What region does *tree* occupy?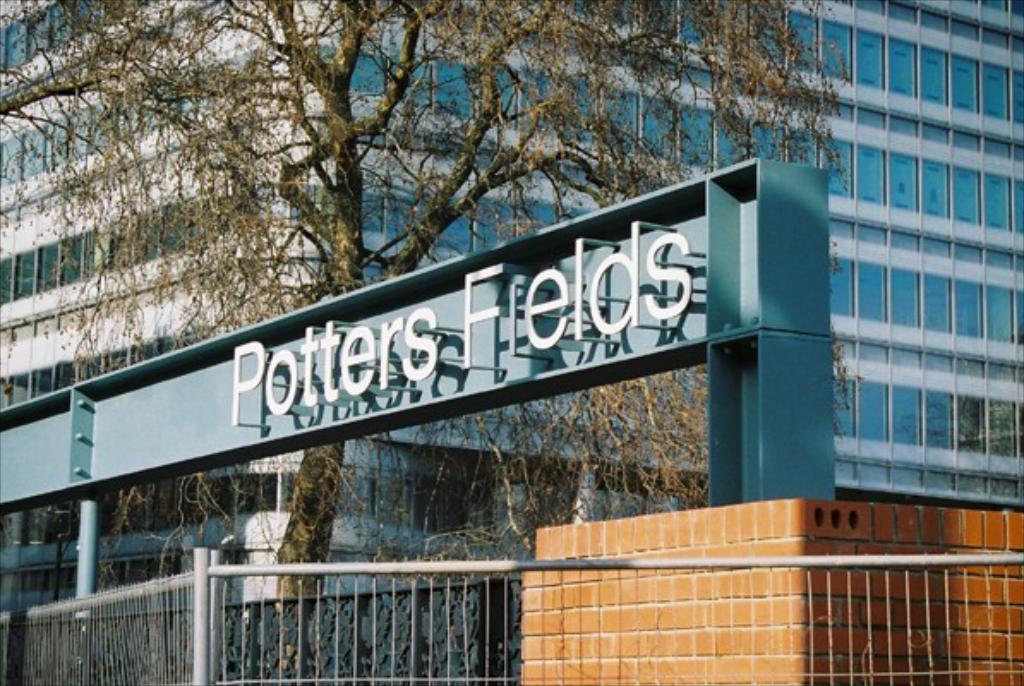
0 0 851 657.
